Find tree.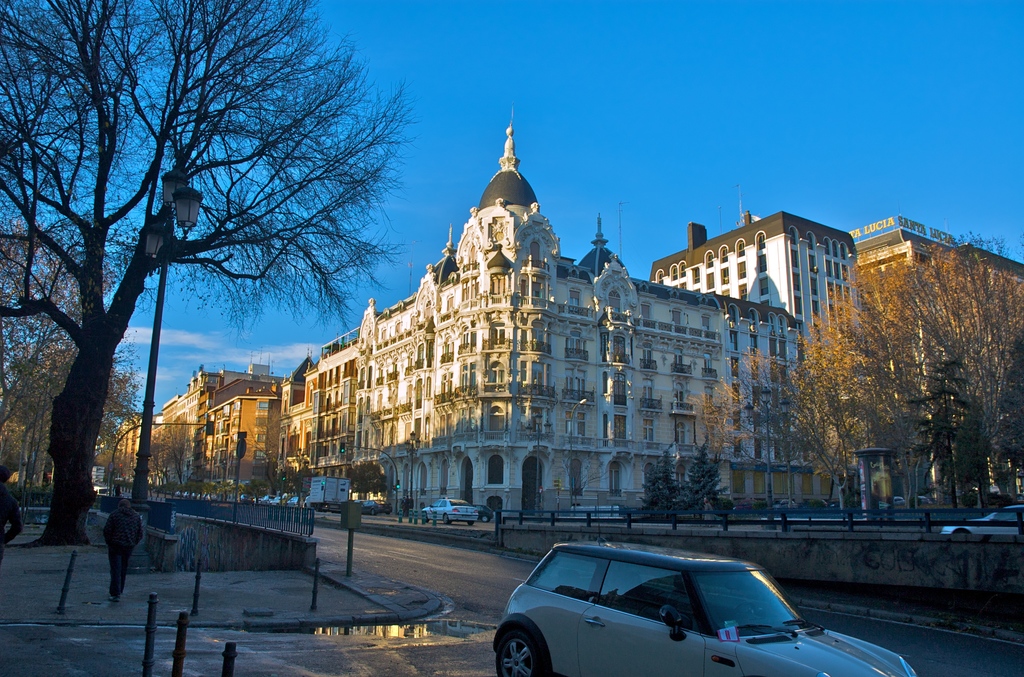
crop(635, 448, 684, 516).
